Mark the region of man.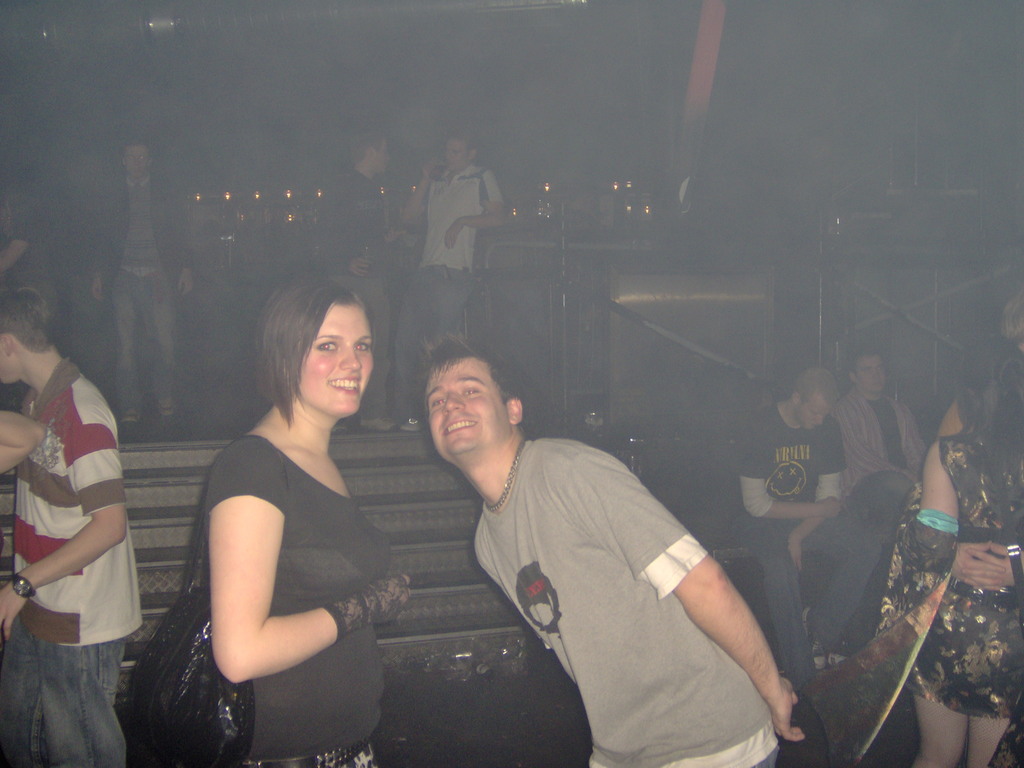
Region: BBox(86, 139, 191, 426).
